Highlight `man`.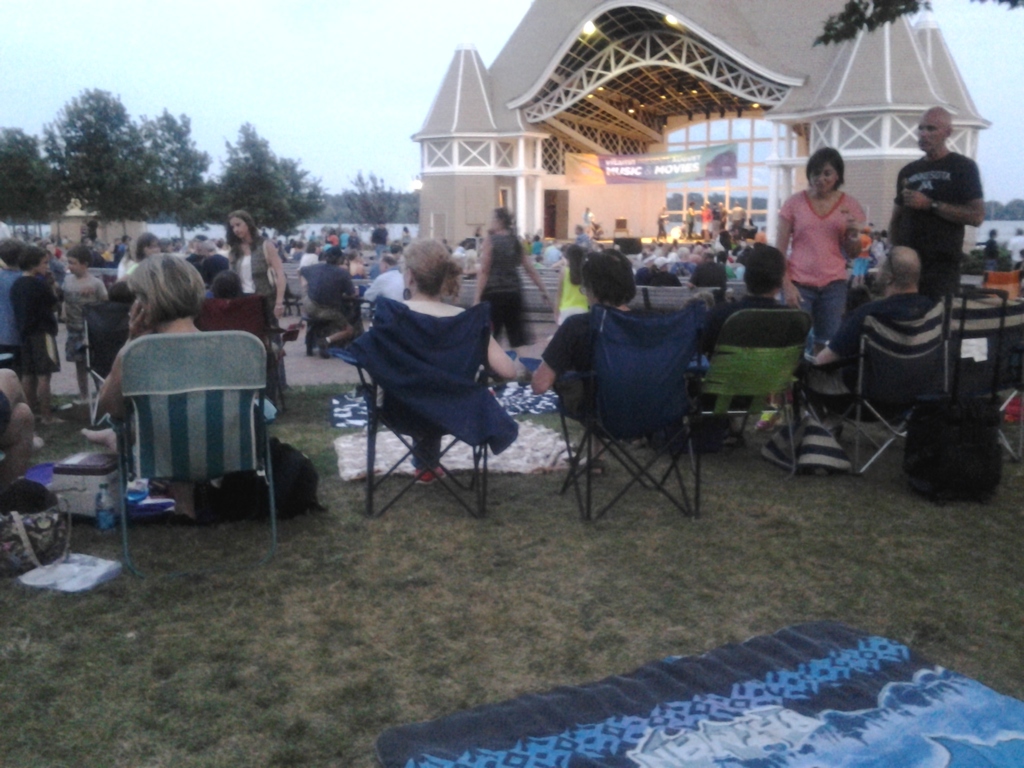
Highlighted region: <region>804, 246, 949, 404</region>.
